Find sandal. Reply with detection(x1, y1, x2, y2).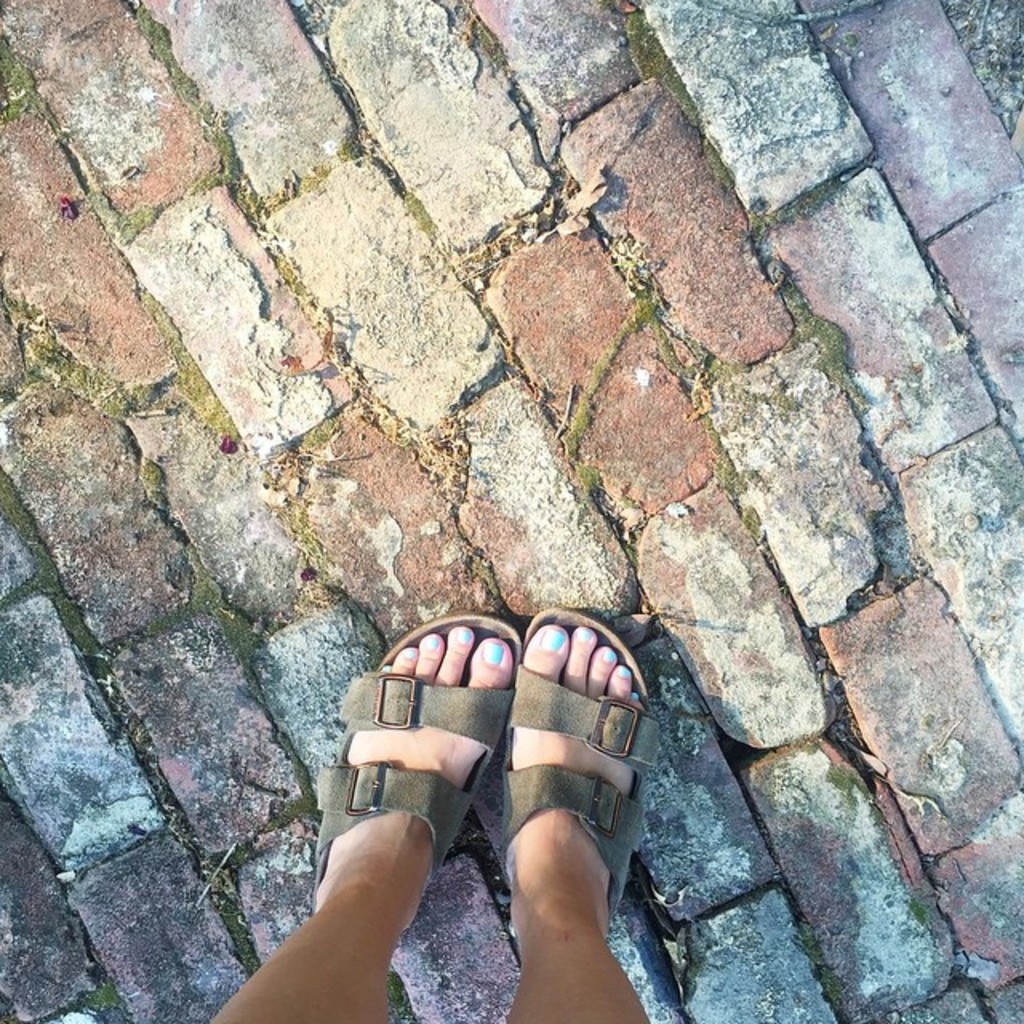
detection(306, 618, 530, 902).
